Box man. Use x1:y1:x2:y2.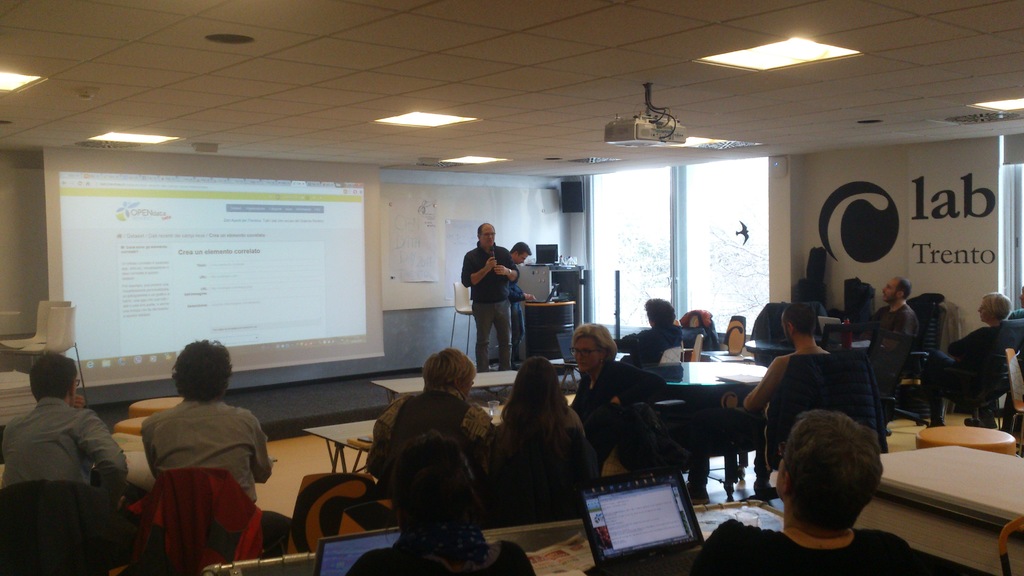
463:225:509:371.
